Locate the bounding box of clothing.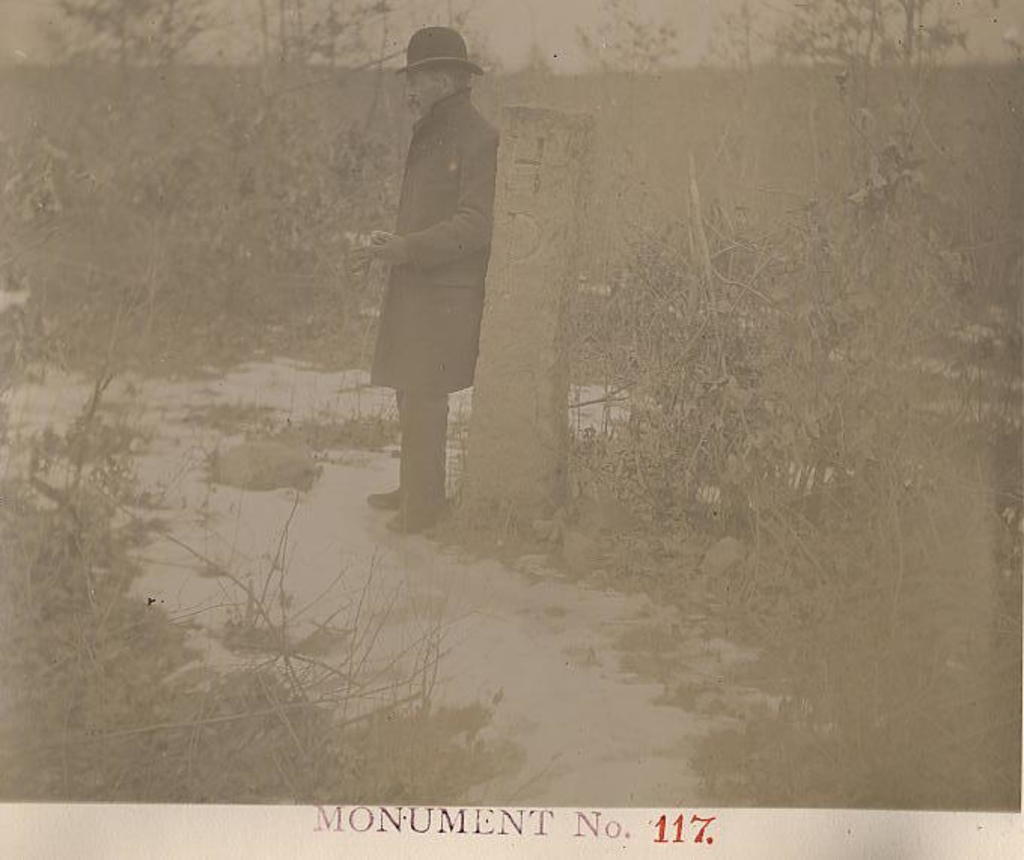
Bounding box: 352:84:486:506.
